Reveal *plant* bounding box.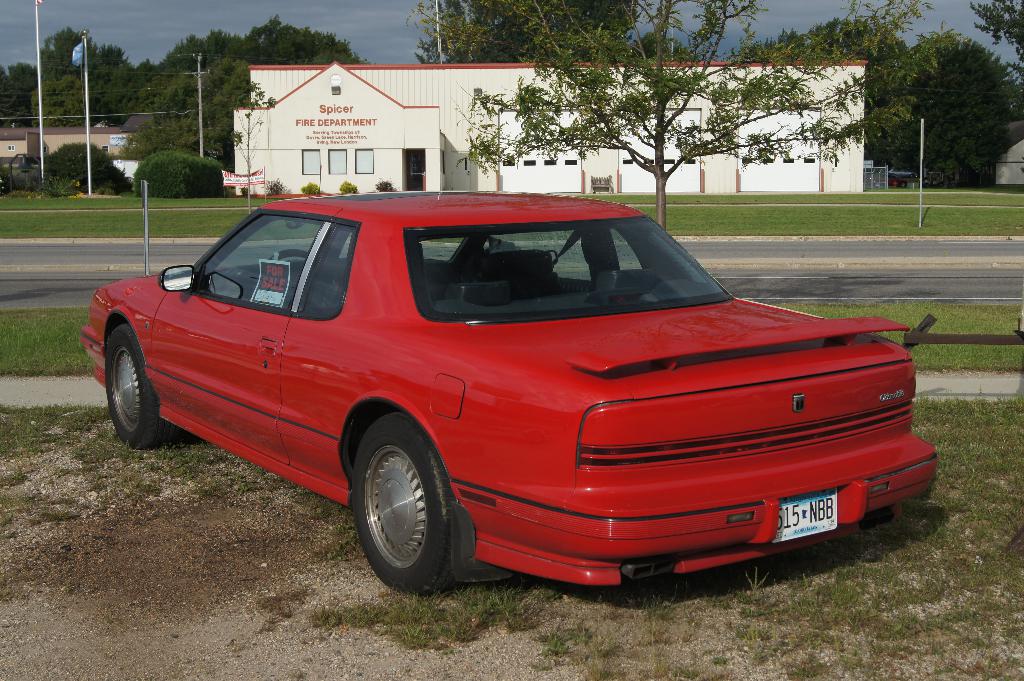
Revealed: 643,656,705,680.
